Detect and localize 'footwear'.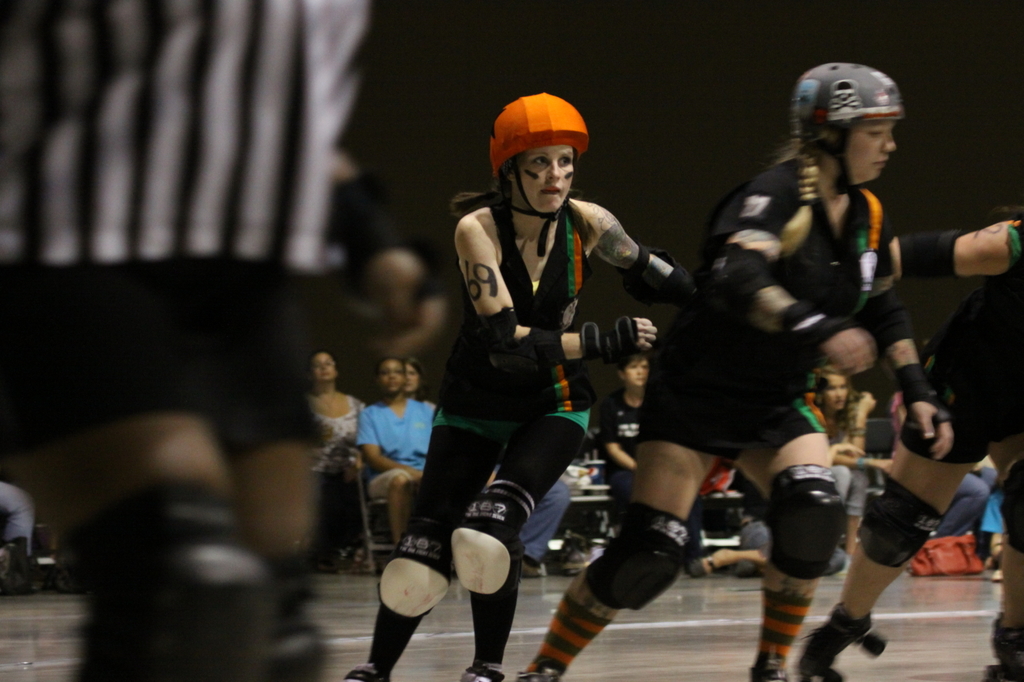
Localized at (left=686, top=541, right=718, bottom=576).
